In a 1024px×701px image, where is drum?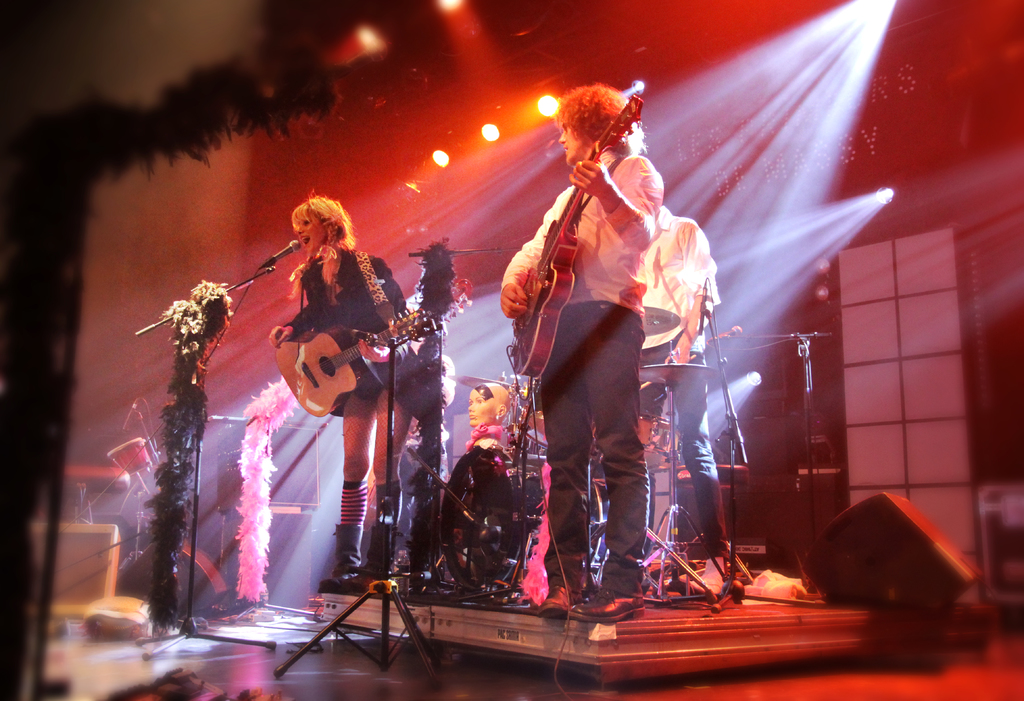
520, 382, 604, 450.
